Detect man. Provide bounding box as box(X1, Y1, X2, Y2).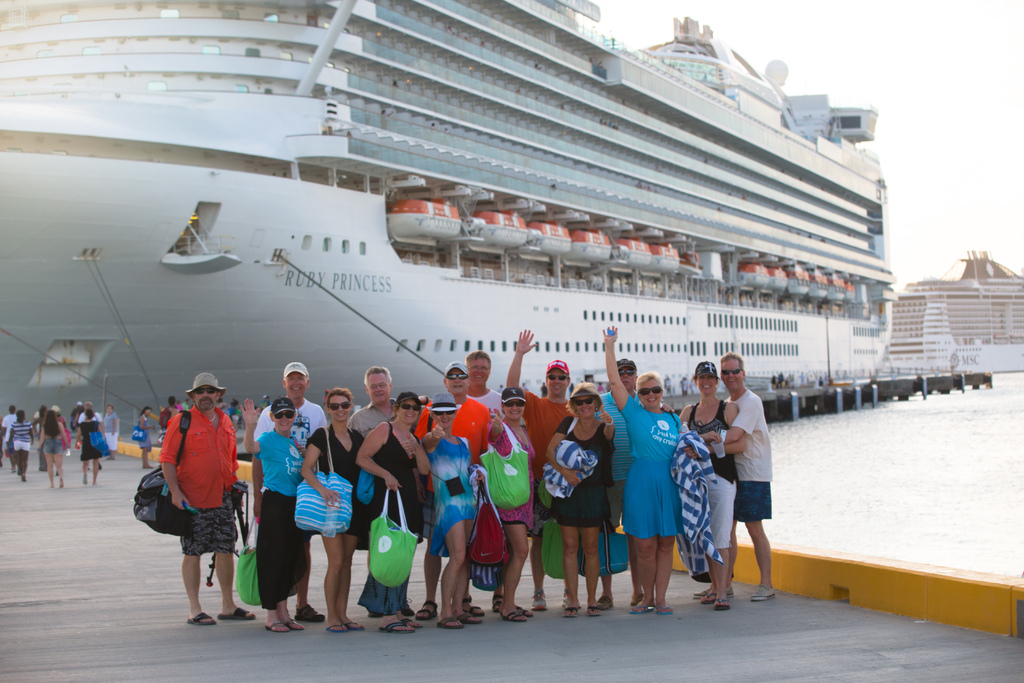
box(502, 327, 575, 615).
